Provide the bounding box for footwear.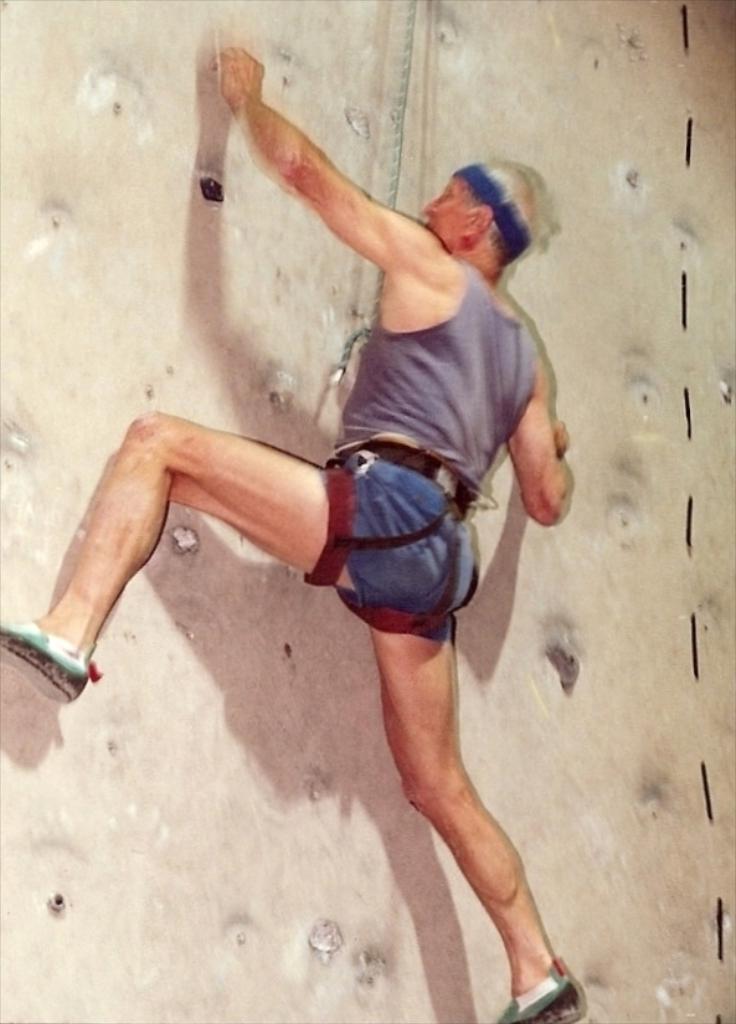
left=489, top=914, right=562, bottom=1014.
